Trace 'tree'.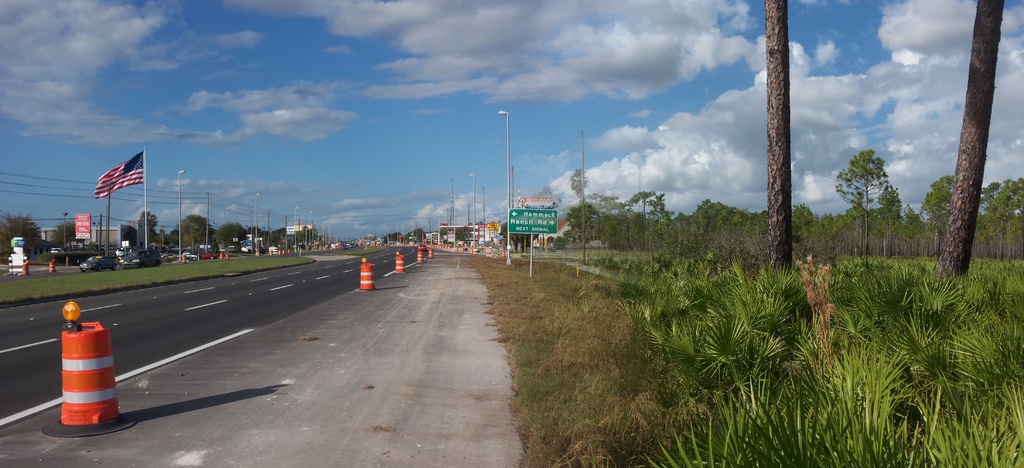
Traced to 380/233/403/248.
